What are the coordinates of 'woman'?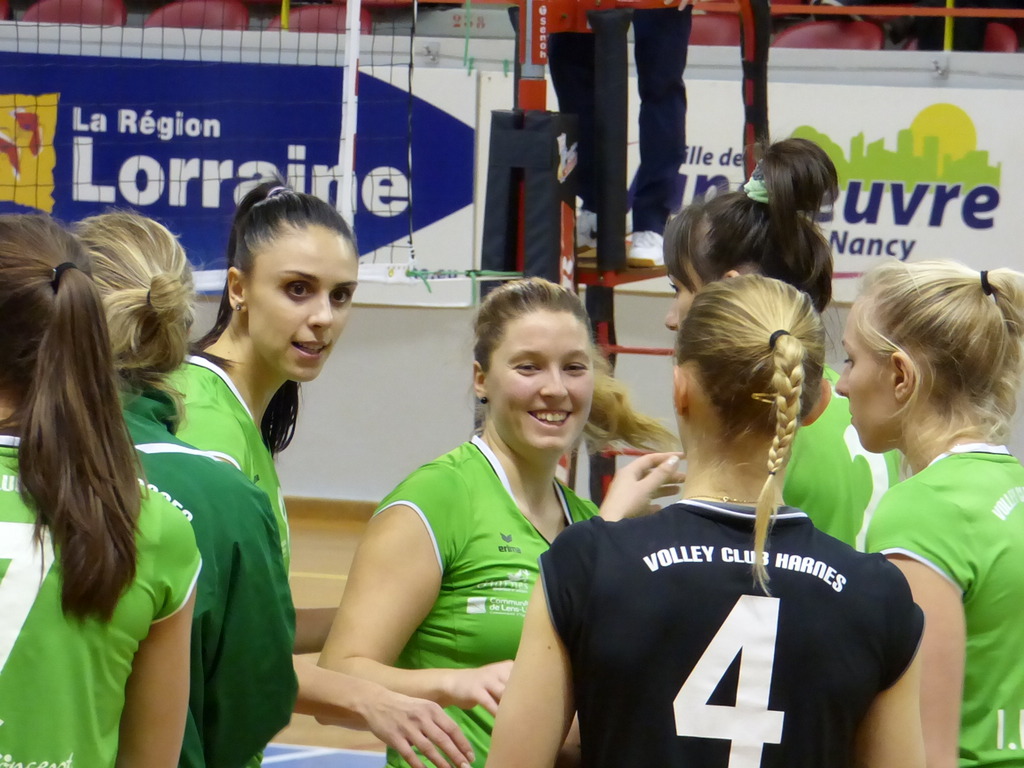
region(830, 257, 1023, 767).
